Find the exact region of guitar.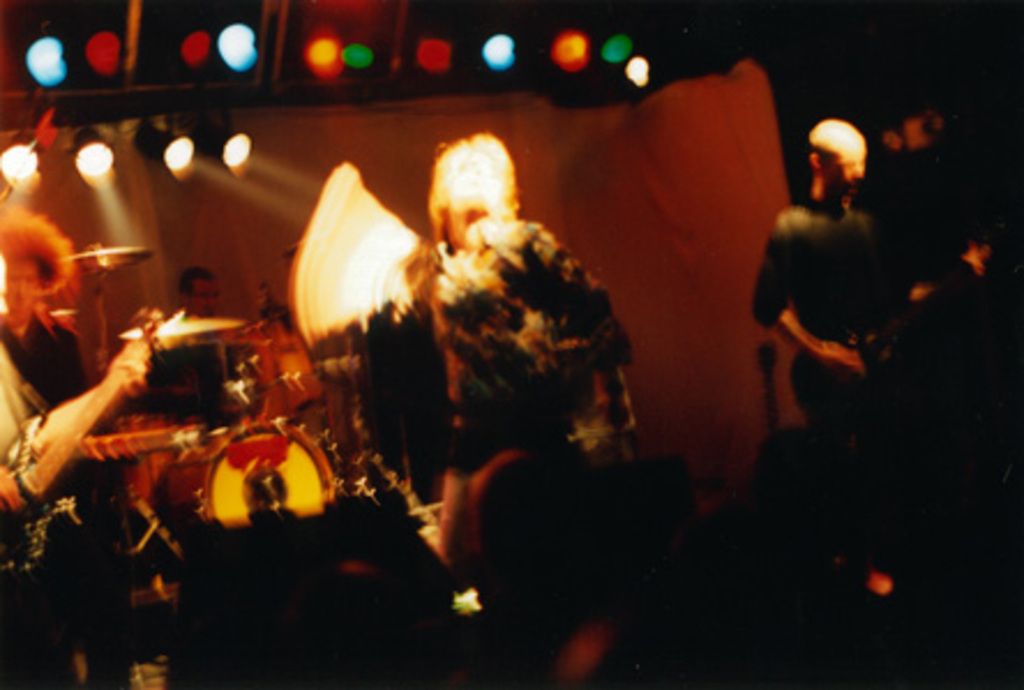
Exact region: <box>0,305,171,572</box>.
